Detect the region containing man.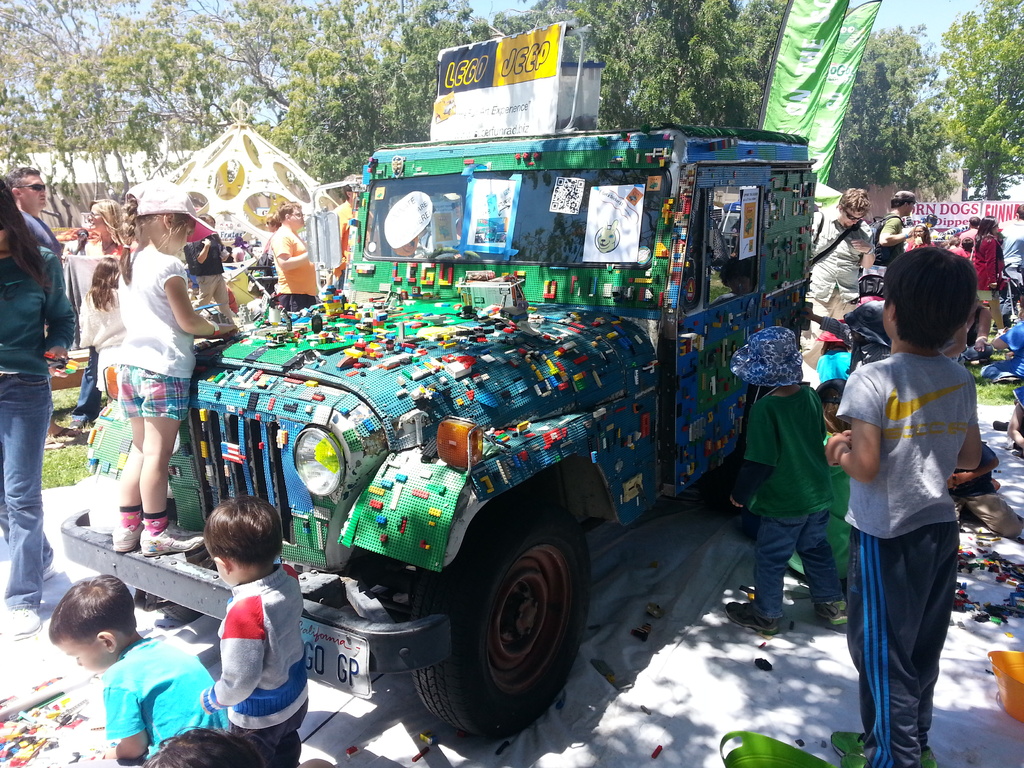
267,199,320,312.
